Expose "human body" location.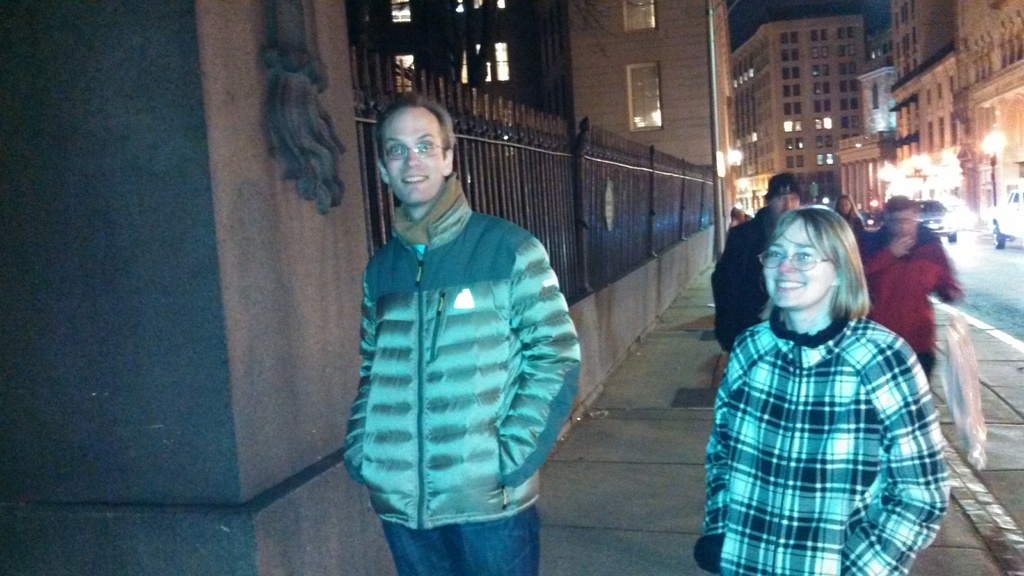
Exposed at 712 176 801 343.
